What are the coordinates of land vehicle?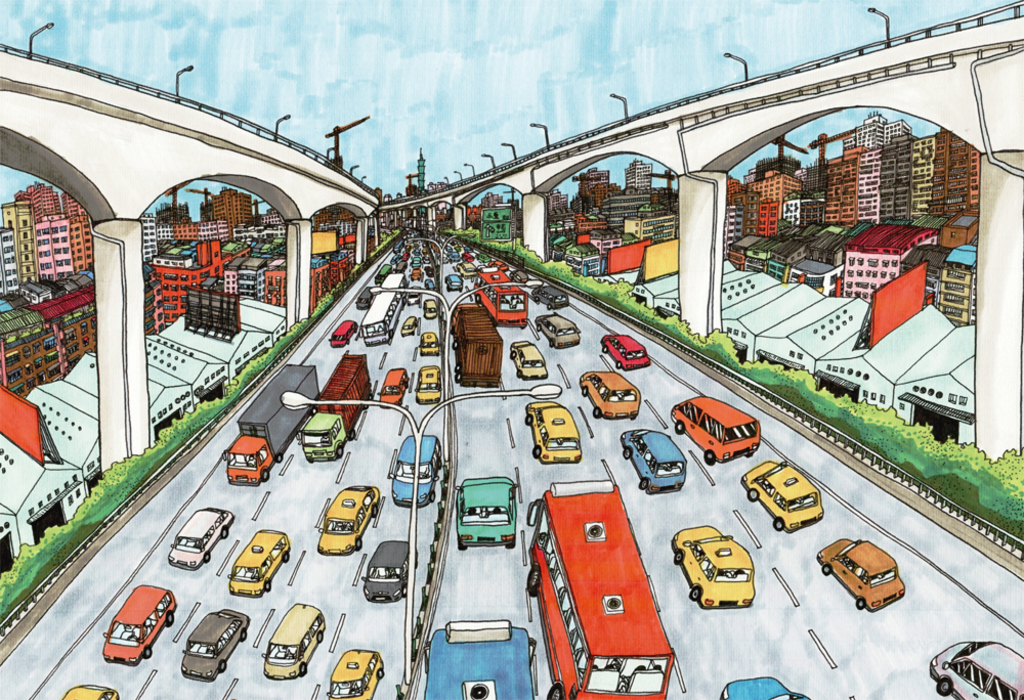
x1=333 y1=651 x2=384 y2=699.
